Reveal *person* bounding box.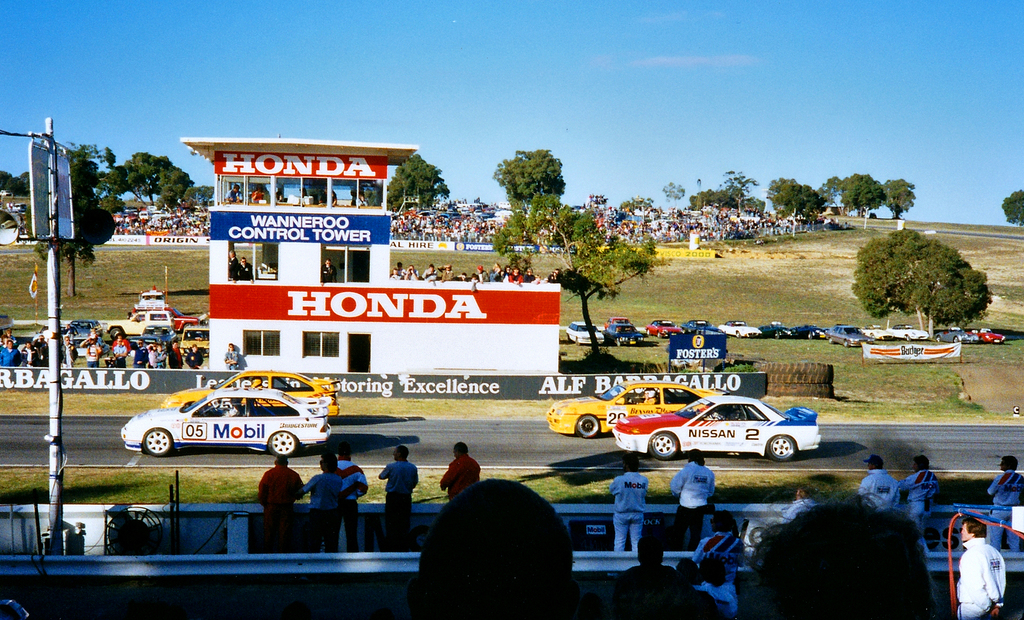
Revealed: 211 399 244 419.
